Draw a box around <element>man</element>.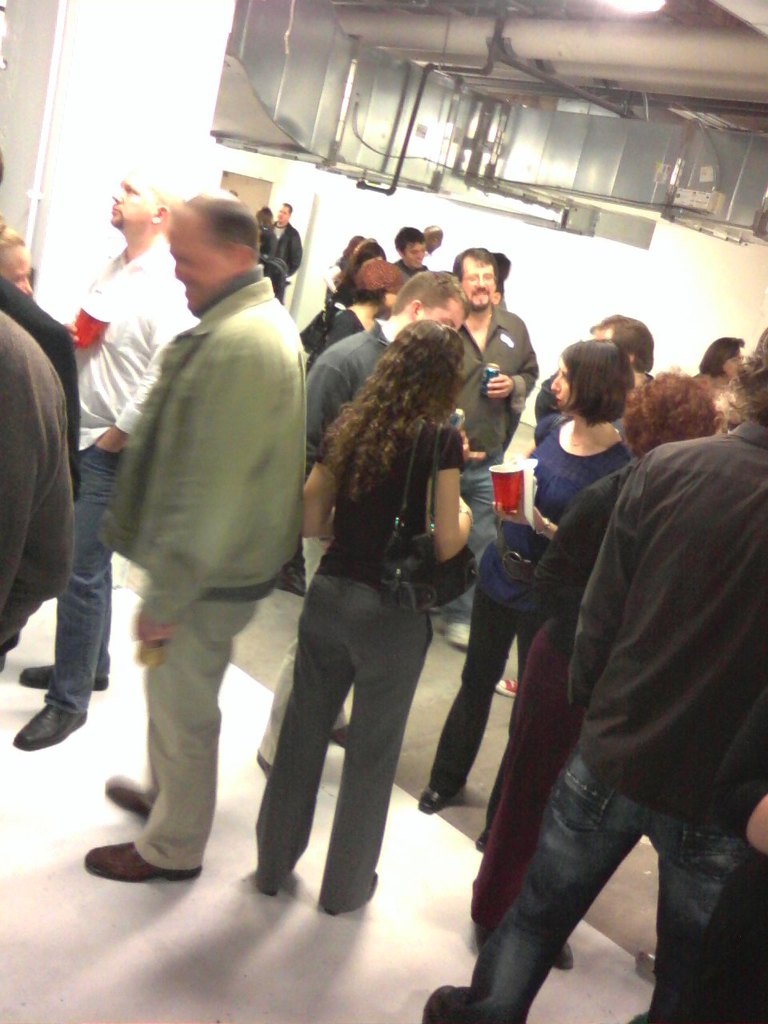
534,311,655,421.
